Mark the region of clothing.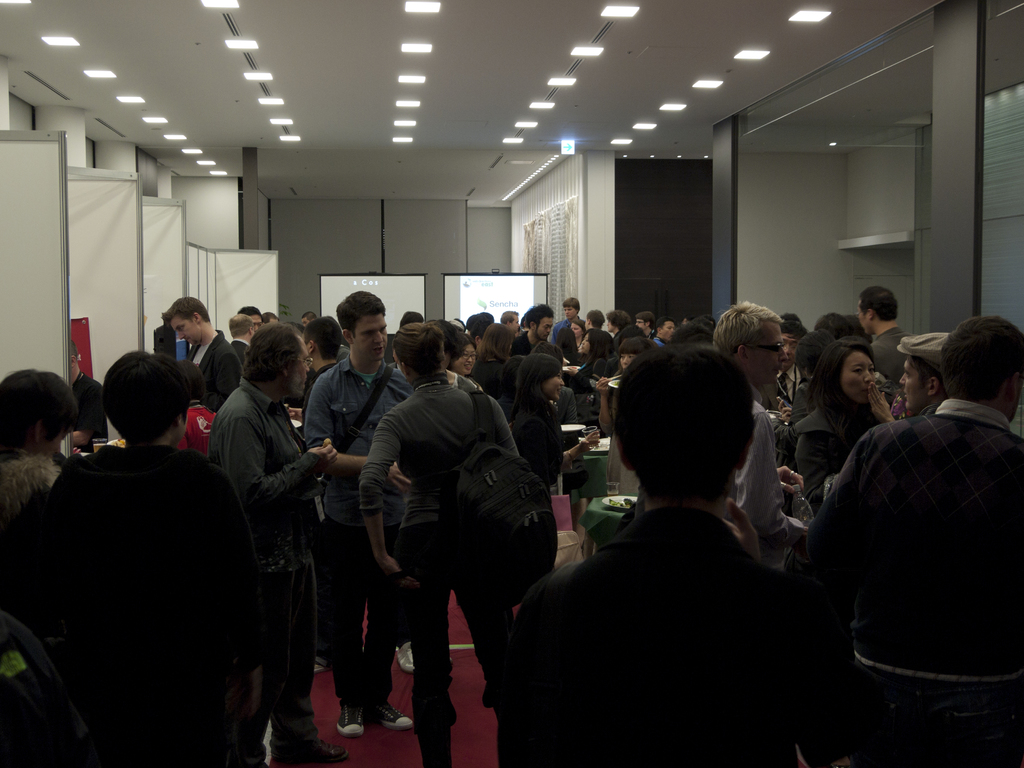
Region: bbox=(736, 400, 804, 584).
